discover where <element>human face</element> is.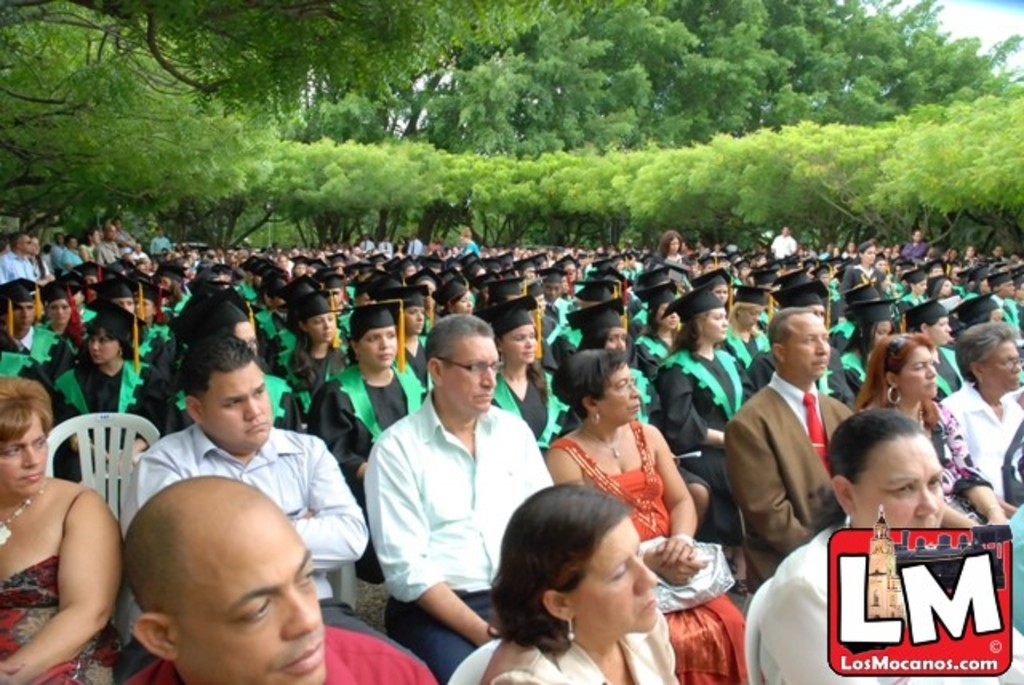
Discovered at rect(210, 368, 277, 448).
